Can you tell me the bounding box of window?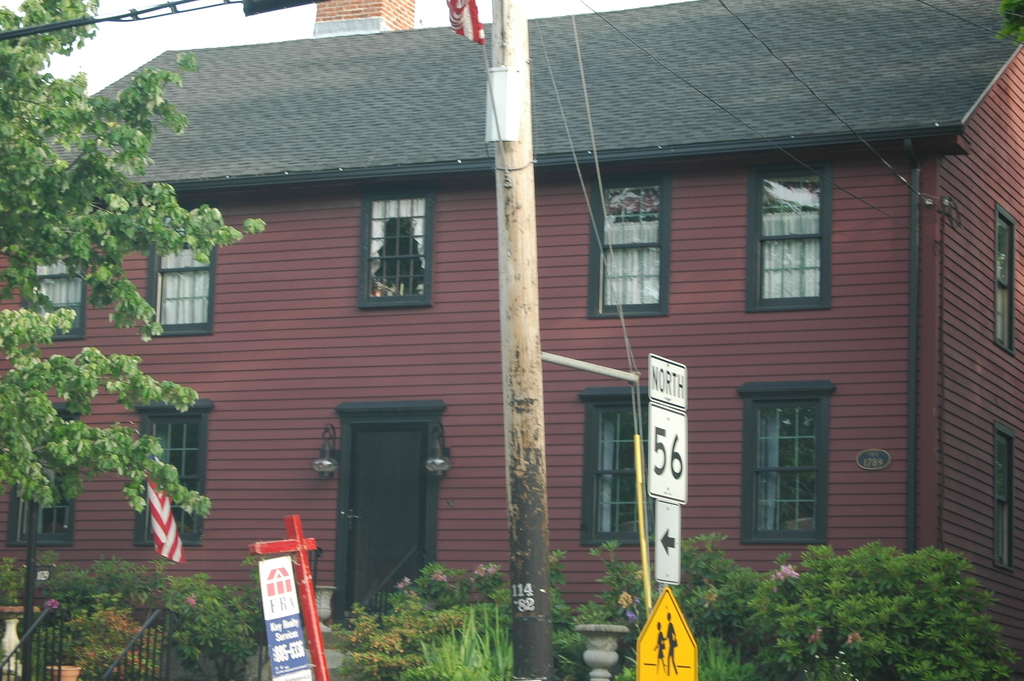
crop(578, 382, 650, 552).
